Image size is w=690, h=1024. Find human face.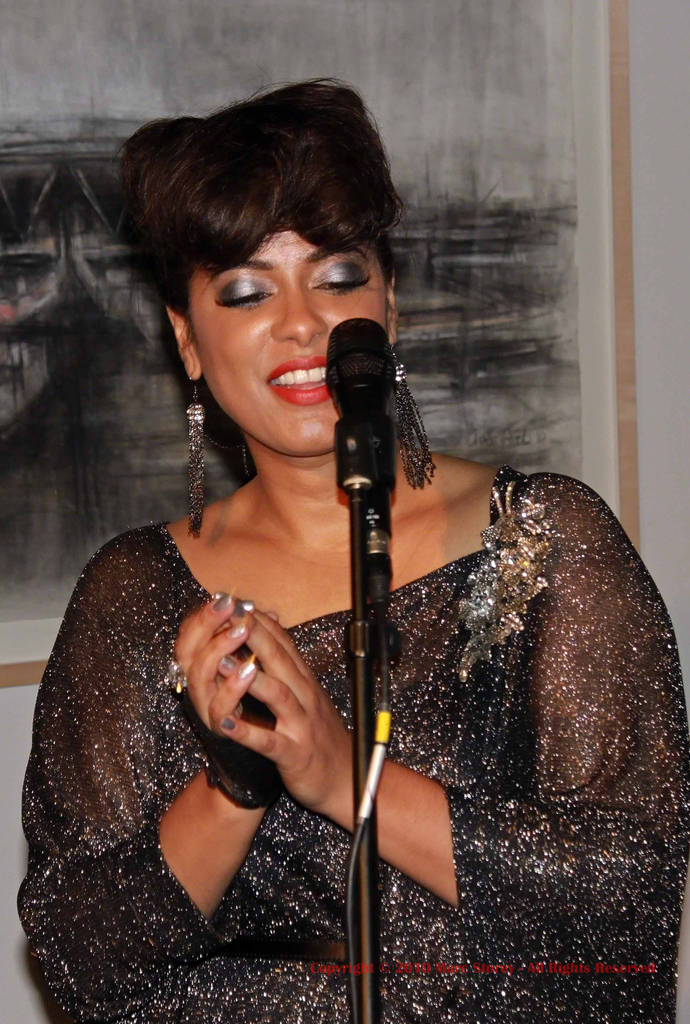
x1=187 y1=218 x2=395 y2=462.
